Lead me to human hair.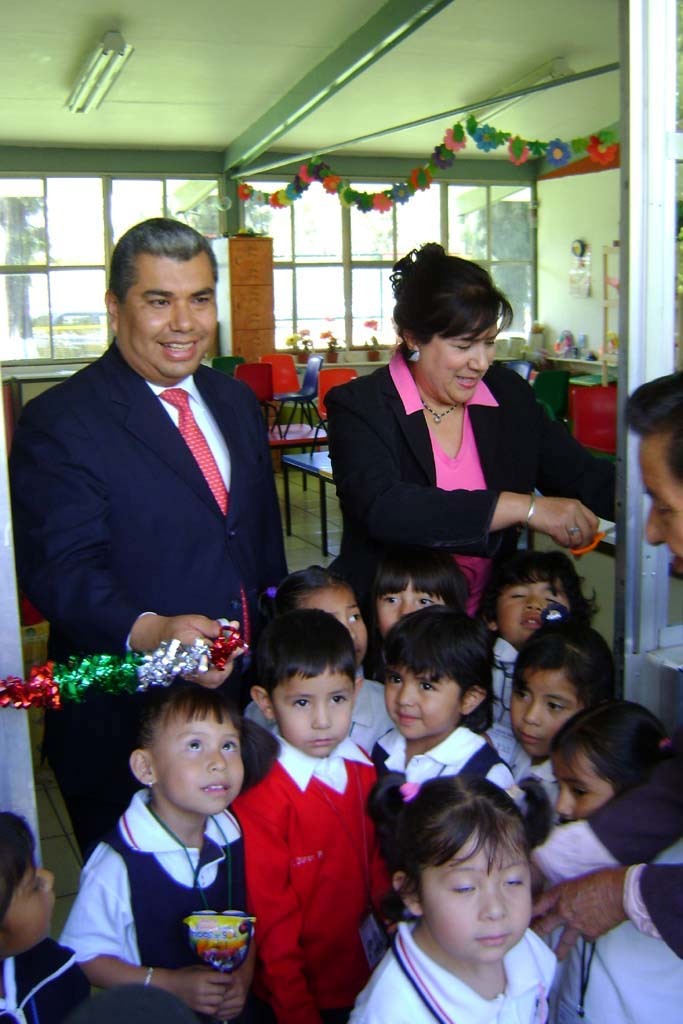
Lead to left=144, top=682, right=238, bottom=745.
